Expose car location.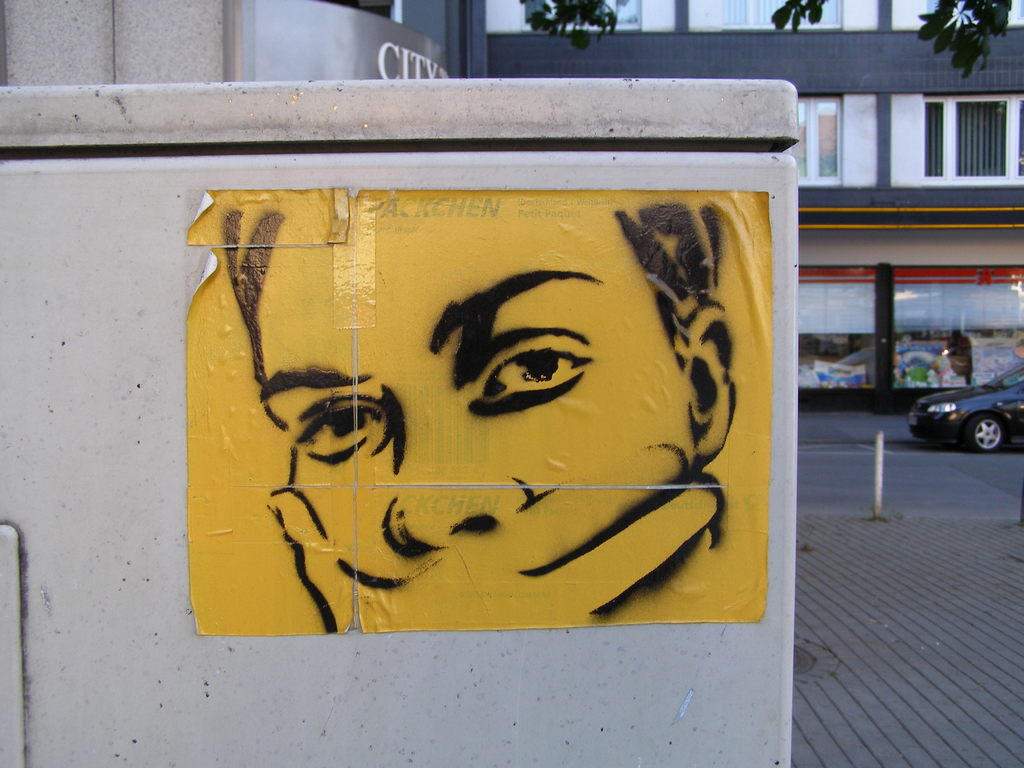
Exposed at (x1=908, y1=359, x2=1023, y2=456).
